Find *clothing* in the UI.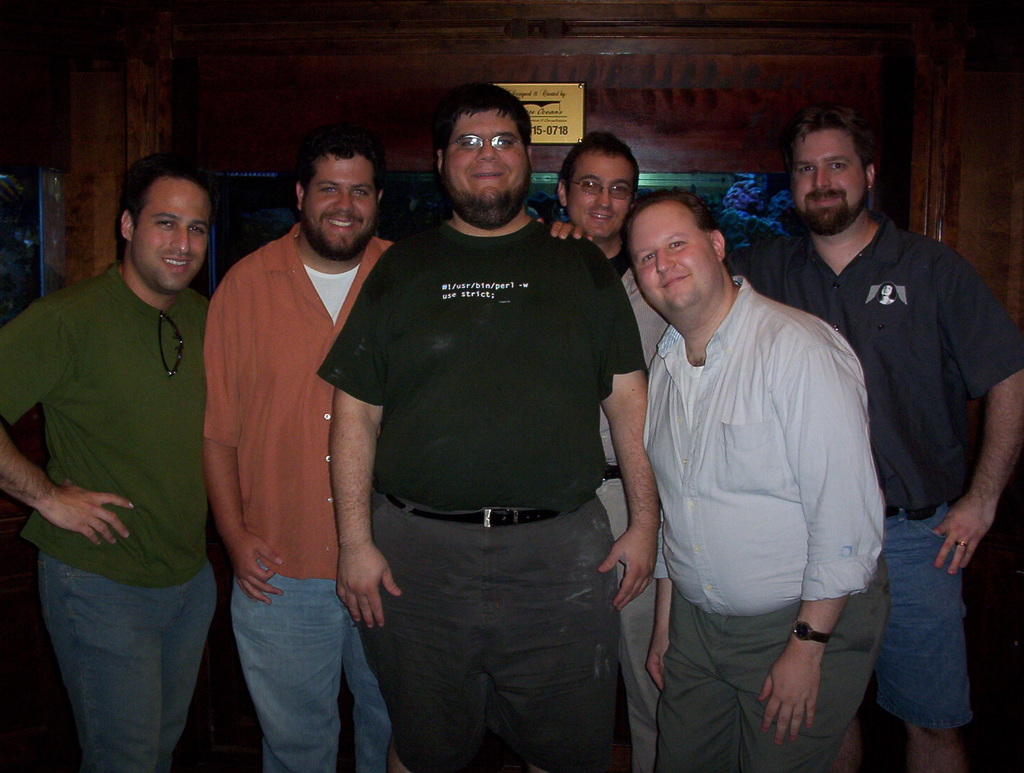
UI element at {"left": 0, "top": 257, "right": 209, "bottom": 772}.
